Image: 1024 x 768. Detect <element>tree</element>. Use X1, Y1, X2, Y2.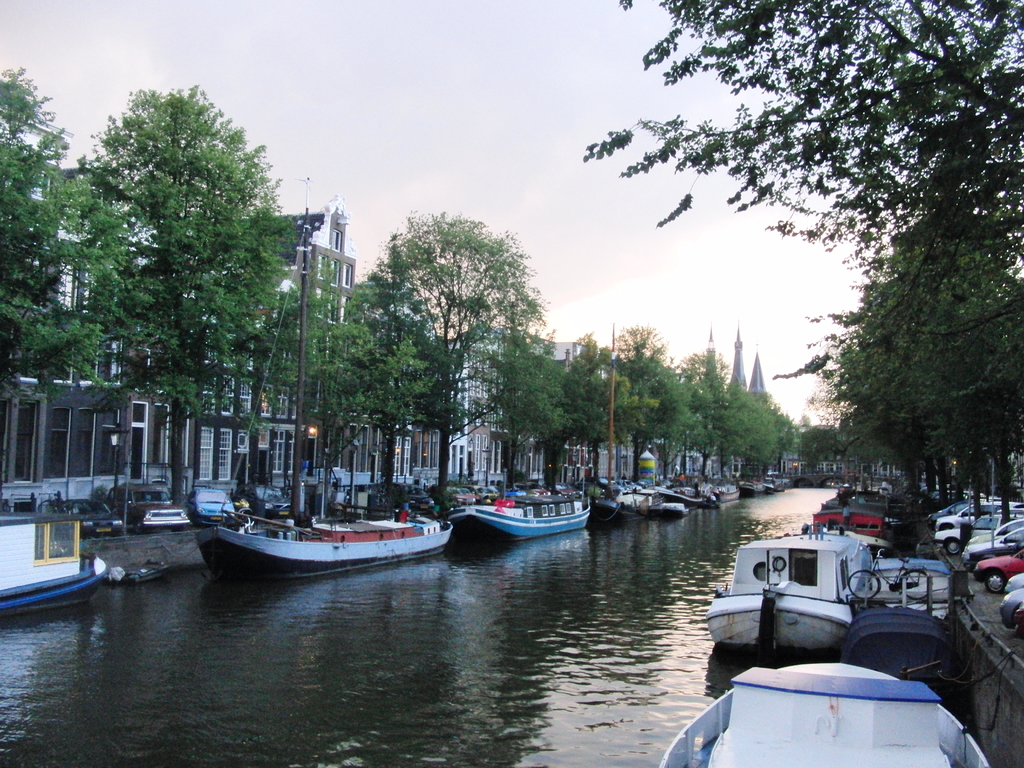
45, 67, 301, 497.
